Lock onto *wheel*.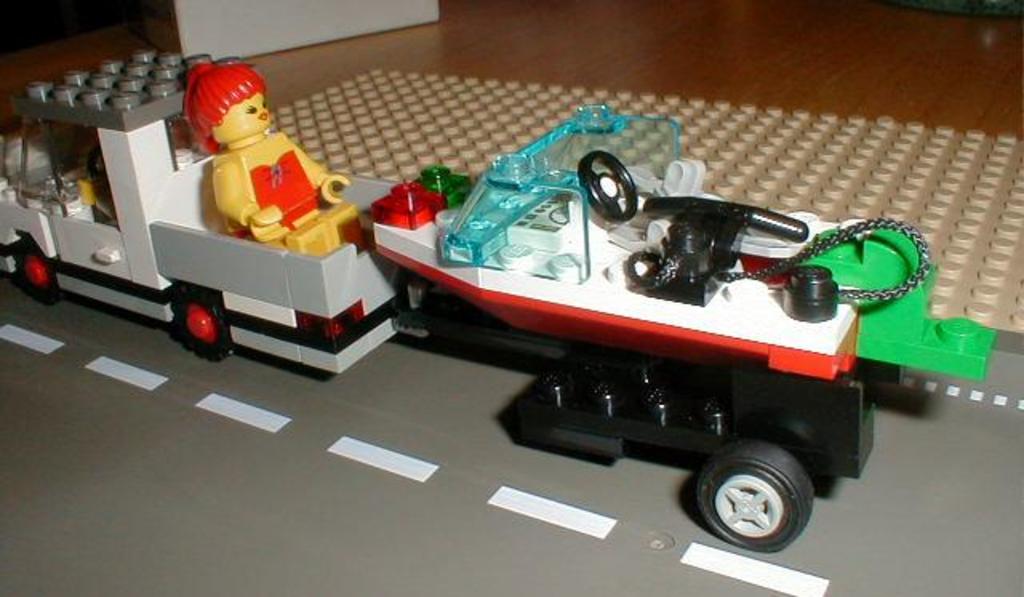
Locked: locate(14, 242, 64, 304).
